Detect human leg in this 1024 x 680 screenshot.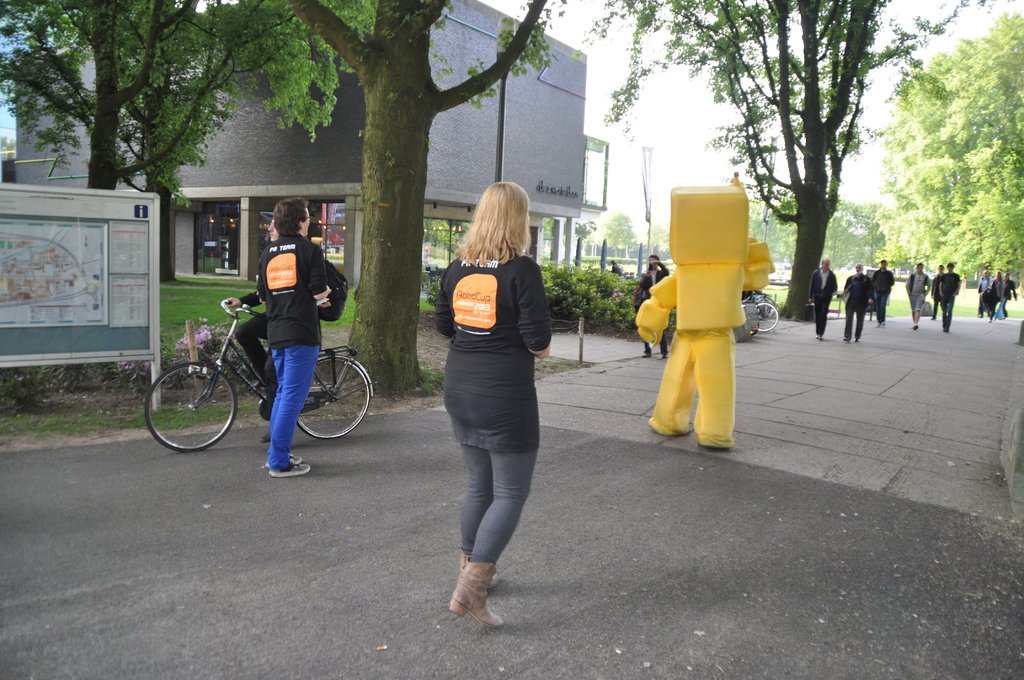
Detection: 646 330 695 435.
